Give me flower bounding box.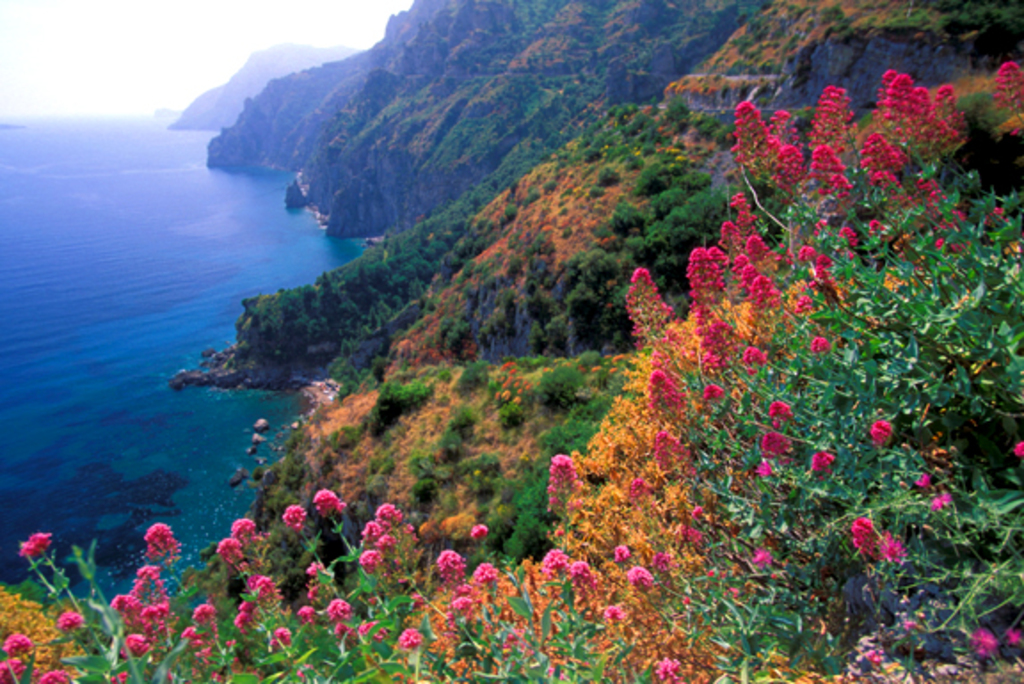
233/577/274/632.
